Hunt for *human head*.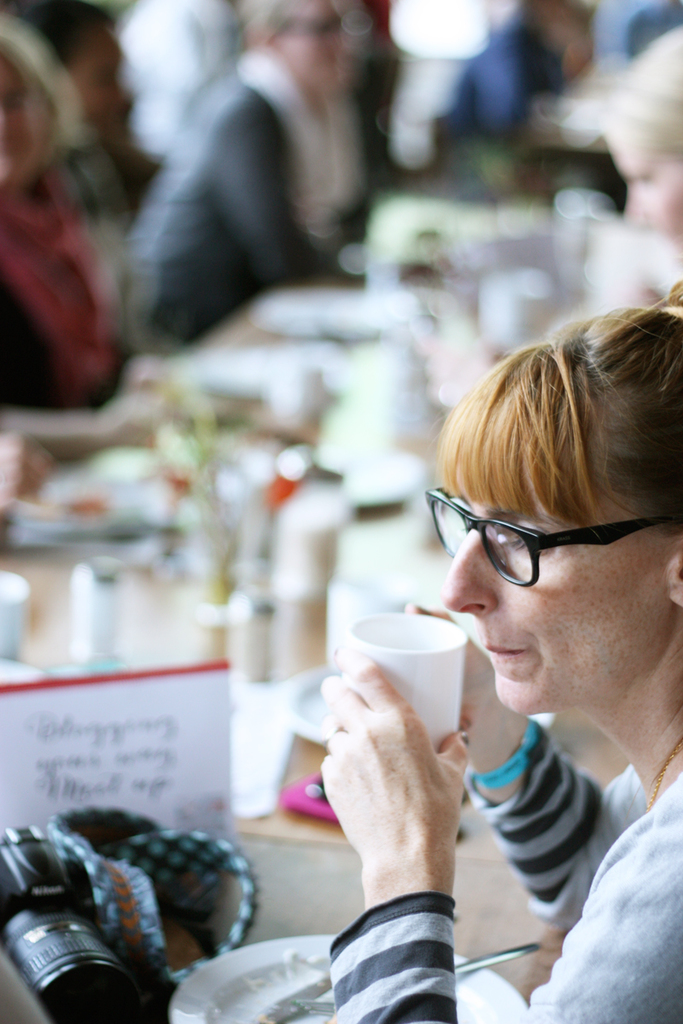
Hunted down at bbox=(242, 0, 352, 102).
